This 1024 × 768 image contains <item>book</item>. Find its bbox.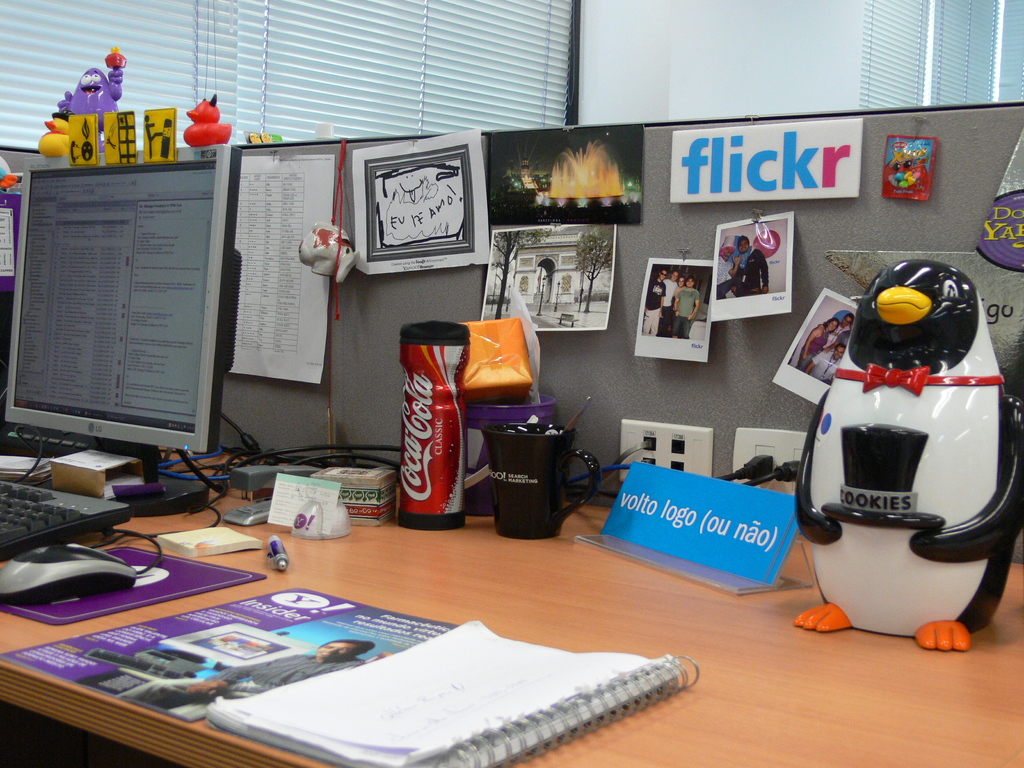
pyautogui.locateOnScreen(184, 604, 695, 767).
